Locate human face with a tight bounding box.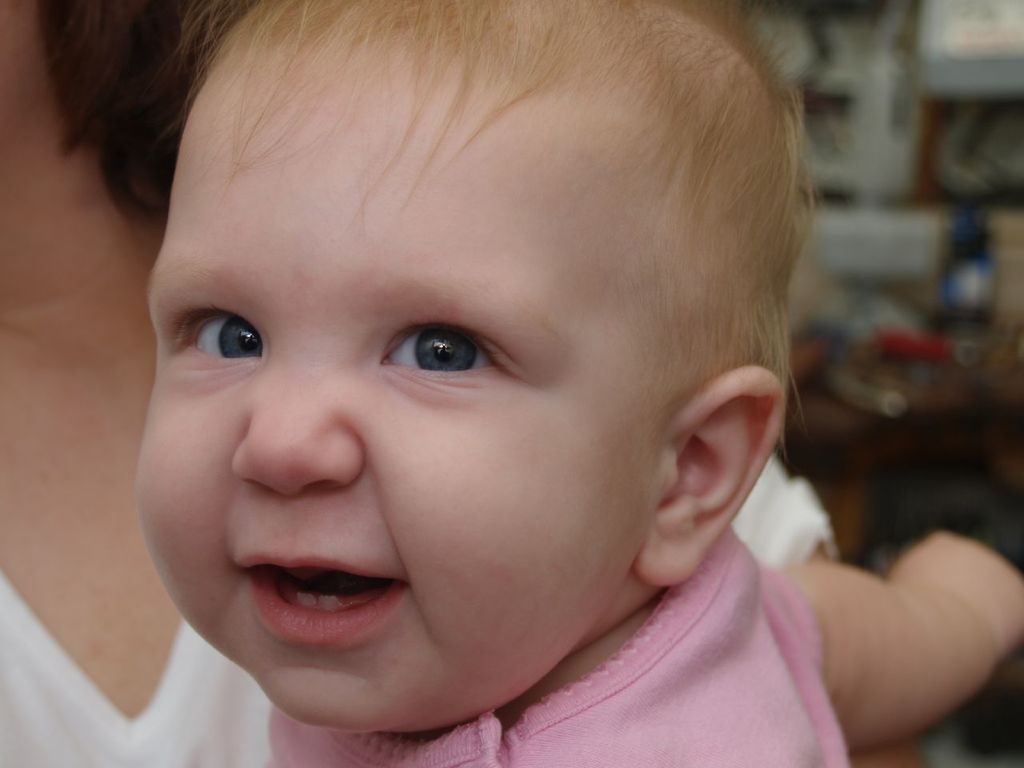
l=134, t=86, r=658, b=736.
